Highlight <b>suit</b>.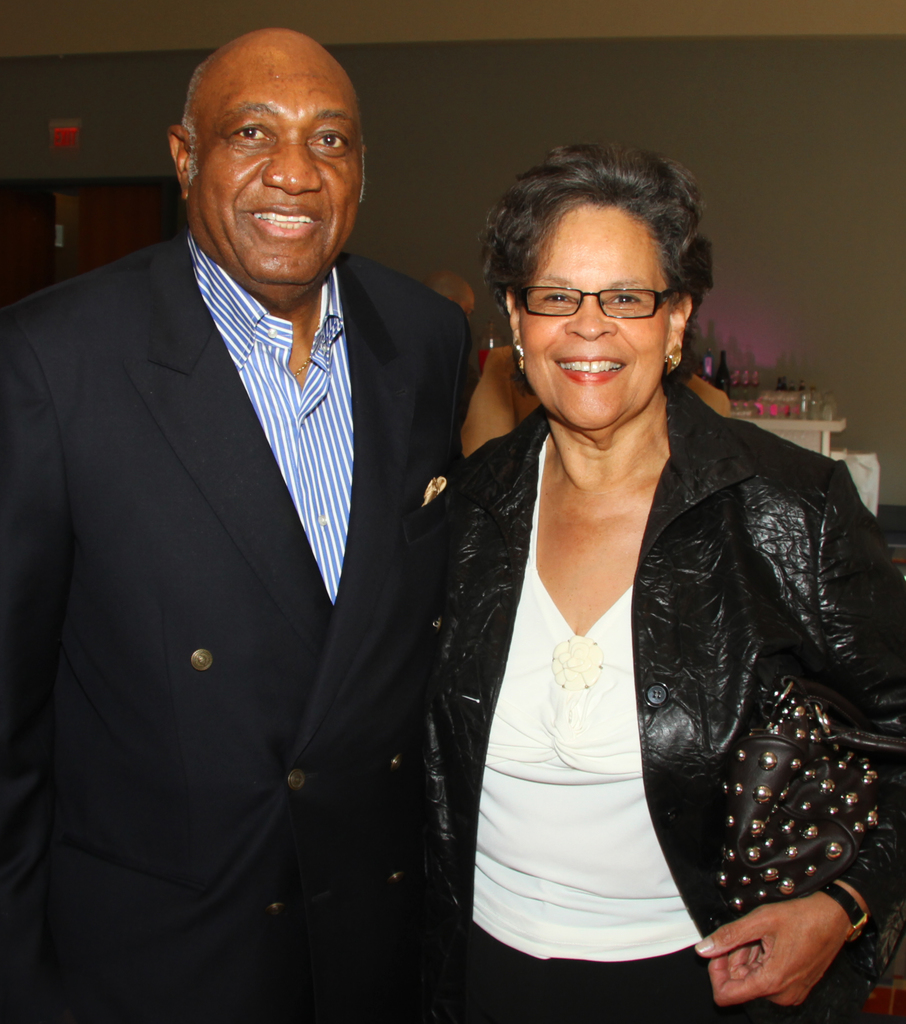
Highlighted region: 29:86:499:1023.
